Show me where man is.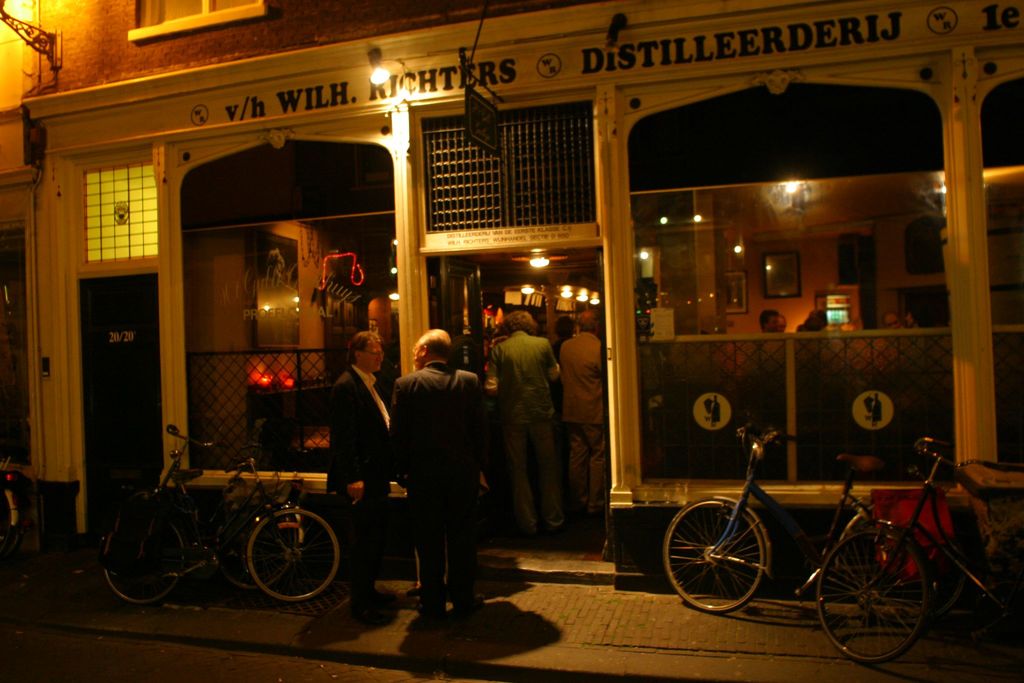
man is at <box>320,325,399,616</box>.
